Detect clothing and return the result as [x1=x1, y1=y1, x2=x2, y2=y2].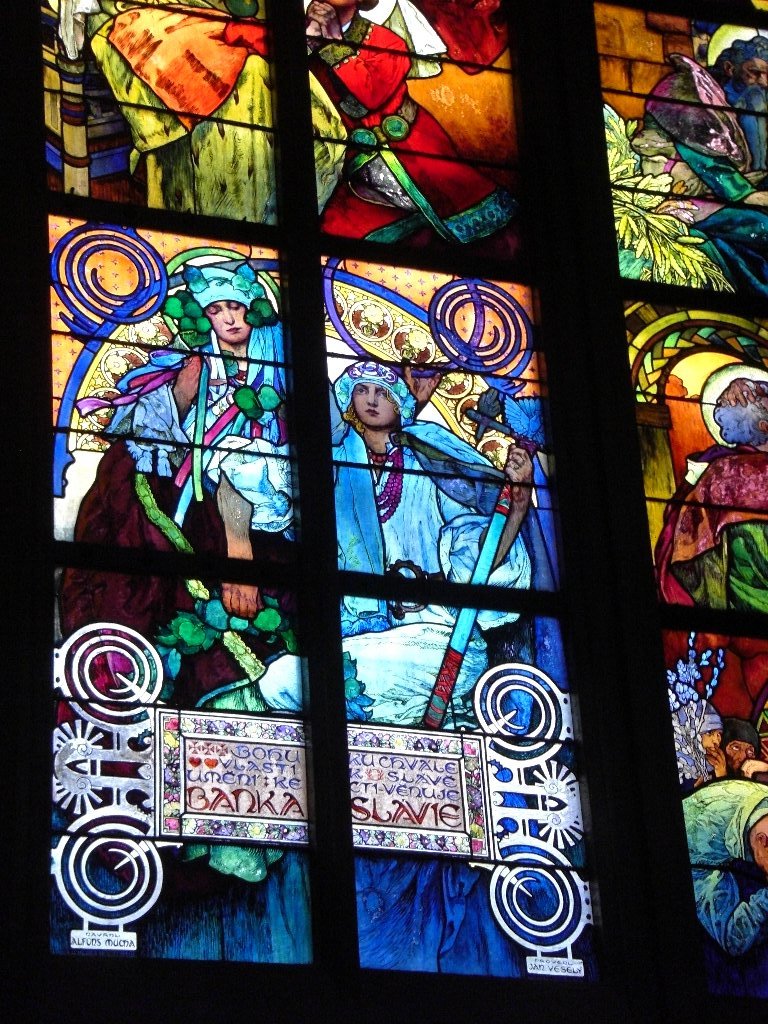
[x1=333, y1=361, x2=525, y2=599].
